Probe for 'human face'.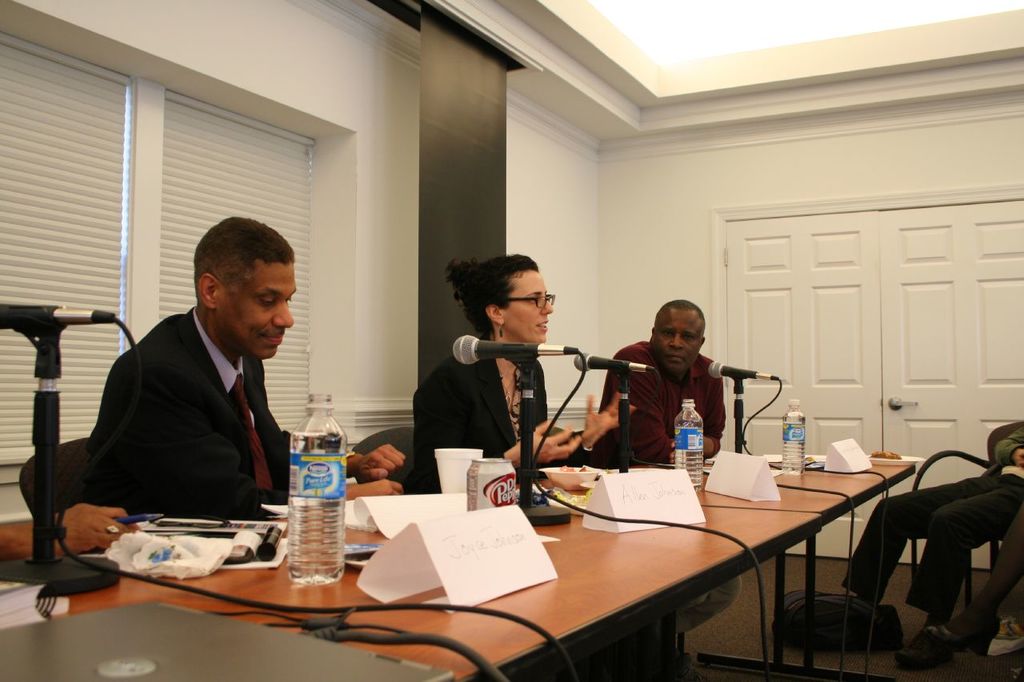
Probe result: [left=647, top=301, right=707, bottom=369].
